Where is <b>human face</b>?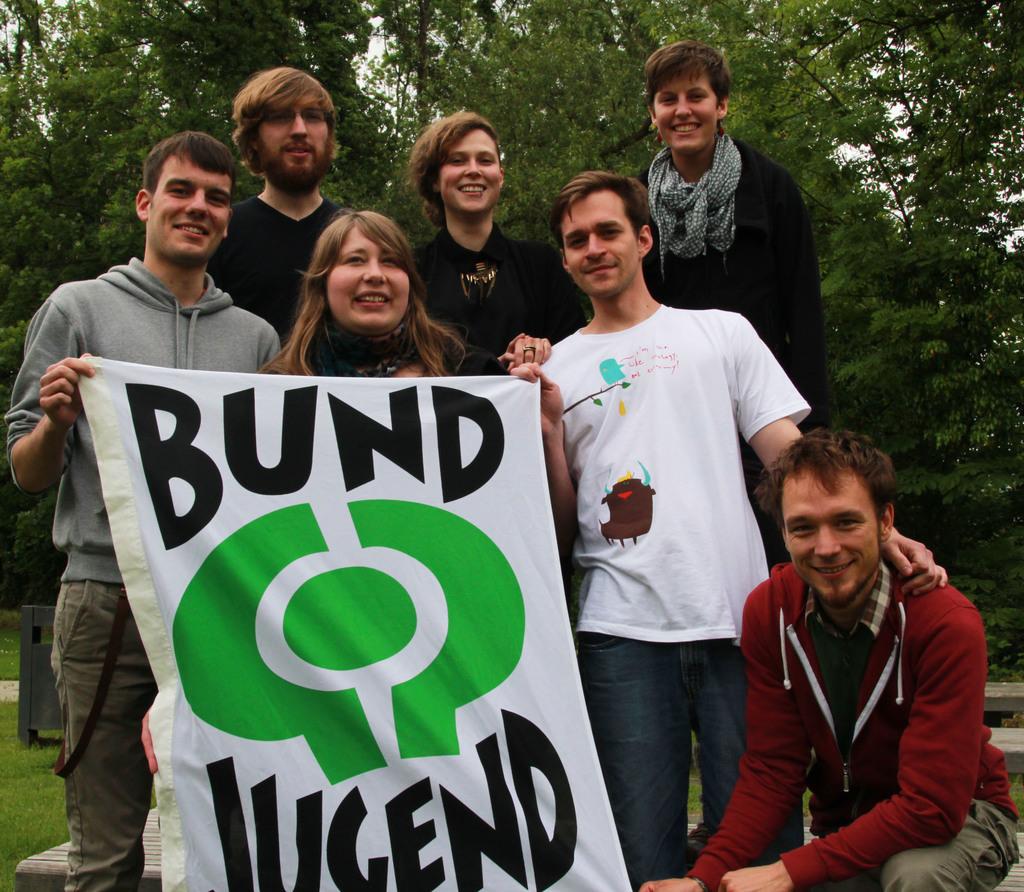
[left=558, top=186, right=636, bottom=301].
